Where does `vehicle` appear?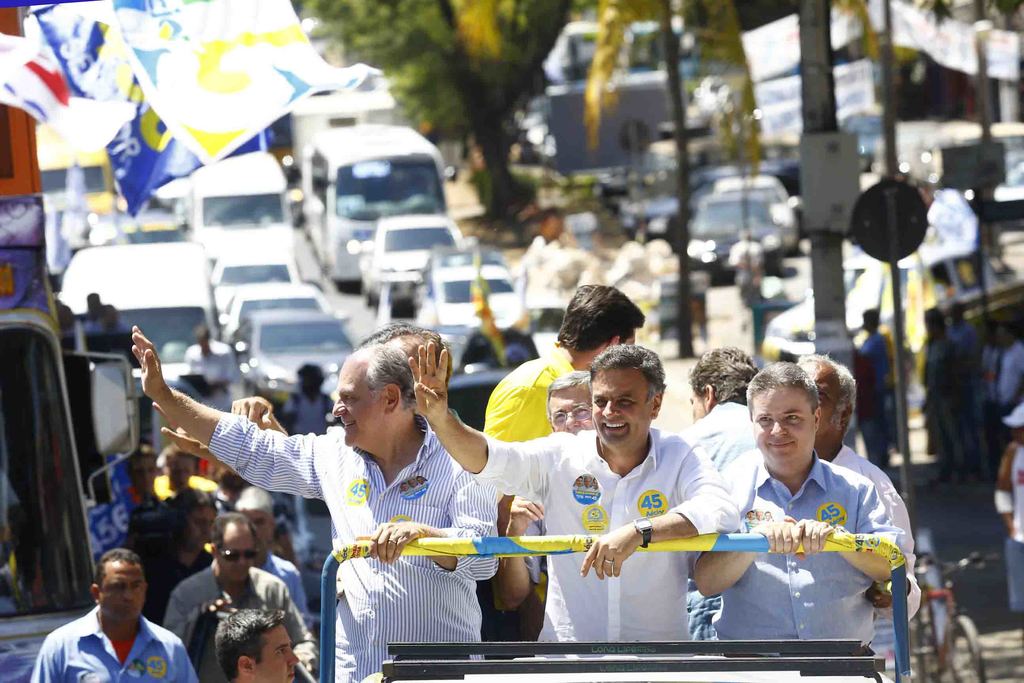
Appears at (left=431, top=268, right=531, bottom=348).
